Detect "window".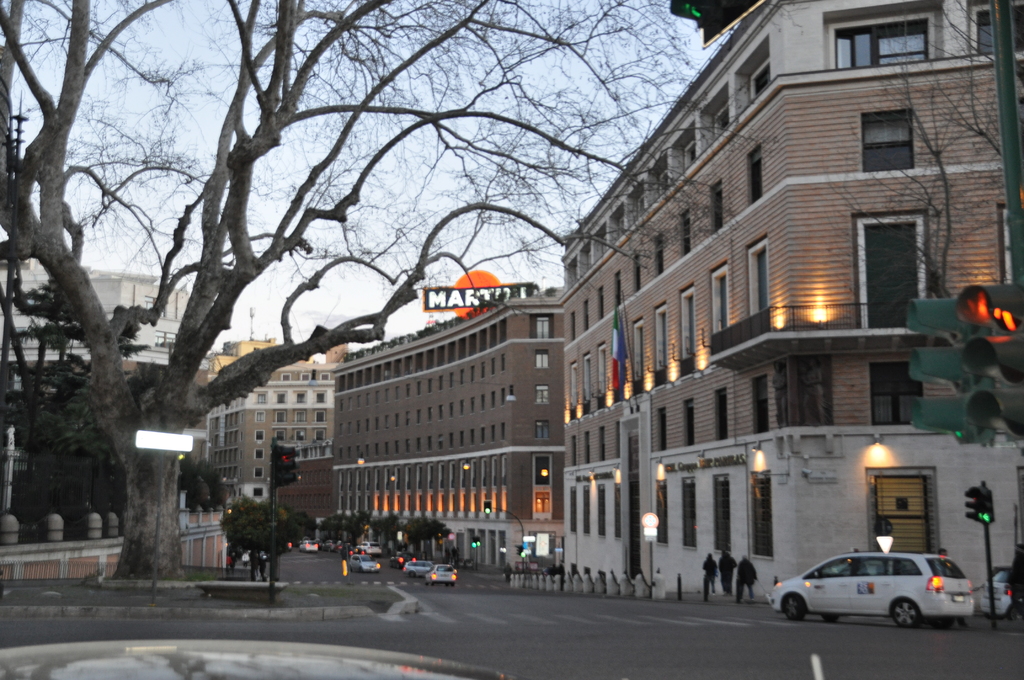
Detected at {"x1": 251, "y1": 410, "x2": 264, "y2": 425}.
